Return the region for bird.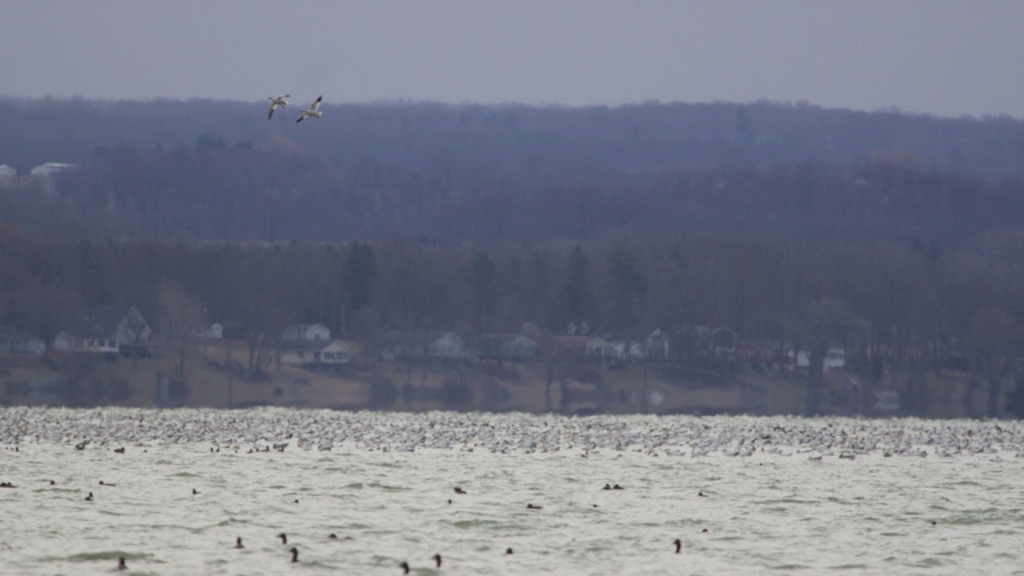
270 90 294 119.
